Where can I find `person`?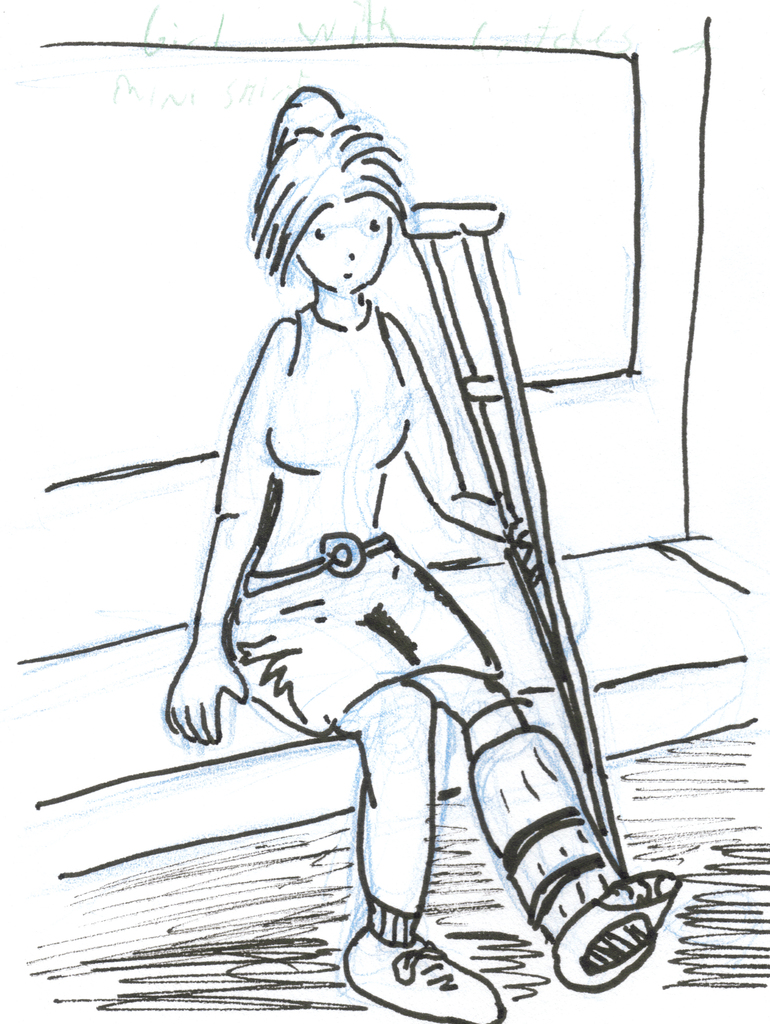
You can find it at <region>167, 81, 683, 1023</region>.
